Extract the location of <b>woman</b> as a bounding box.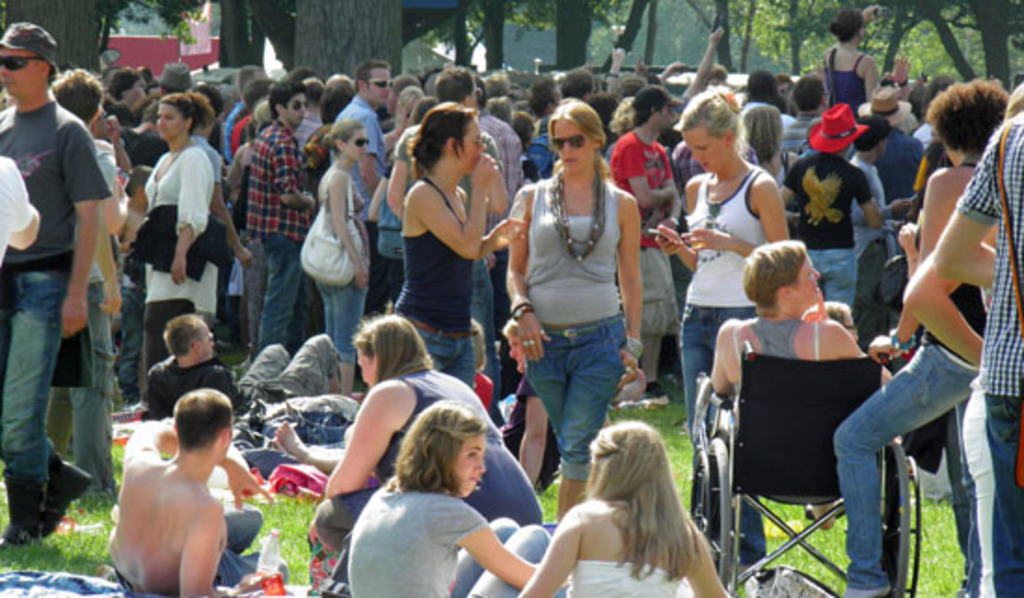
bbox(819, 7, 886, 123).
